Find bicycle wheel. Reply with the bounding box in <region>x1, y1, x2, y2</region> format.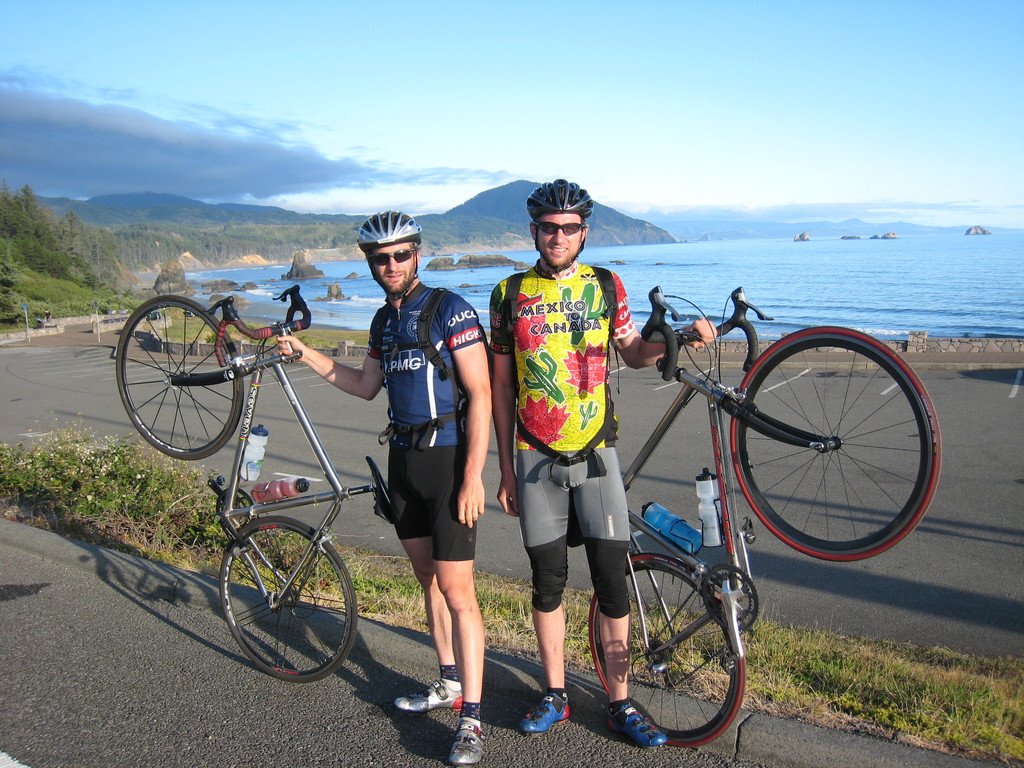
<region>219, 513, 360, 688</region>.
